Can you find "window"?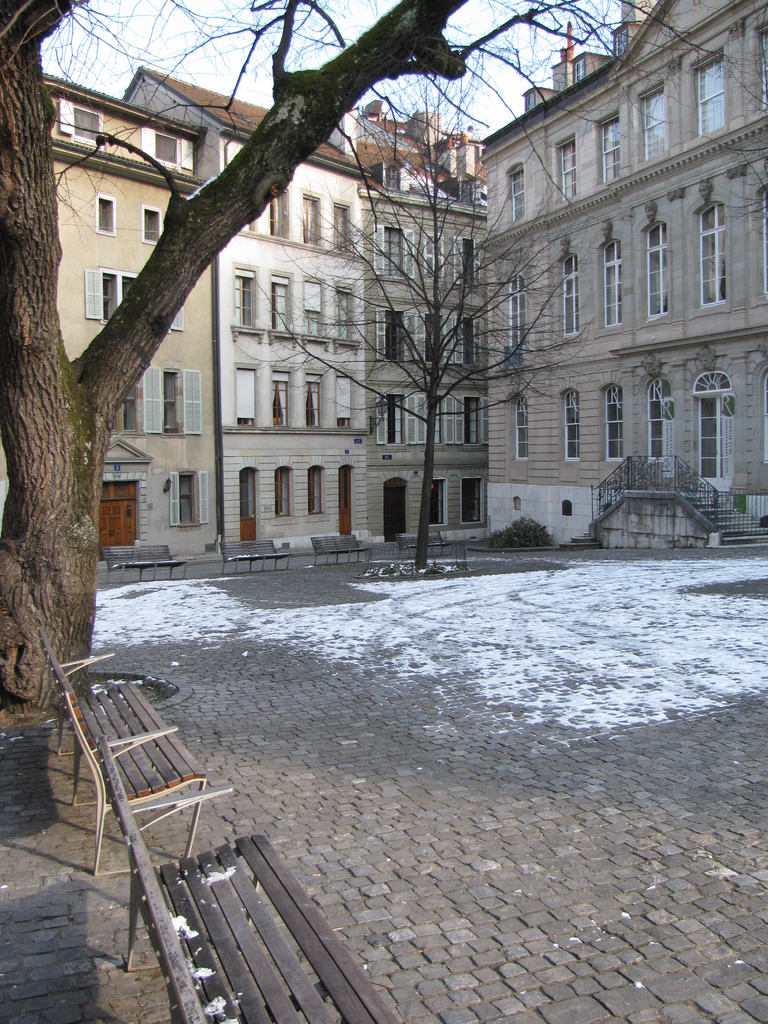
Yes, bounding box: pyautogui.locateOnScreen(271, 275, 289, 334).
